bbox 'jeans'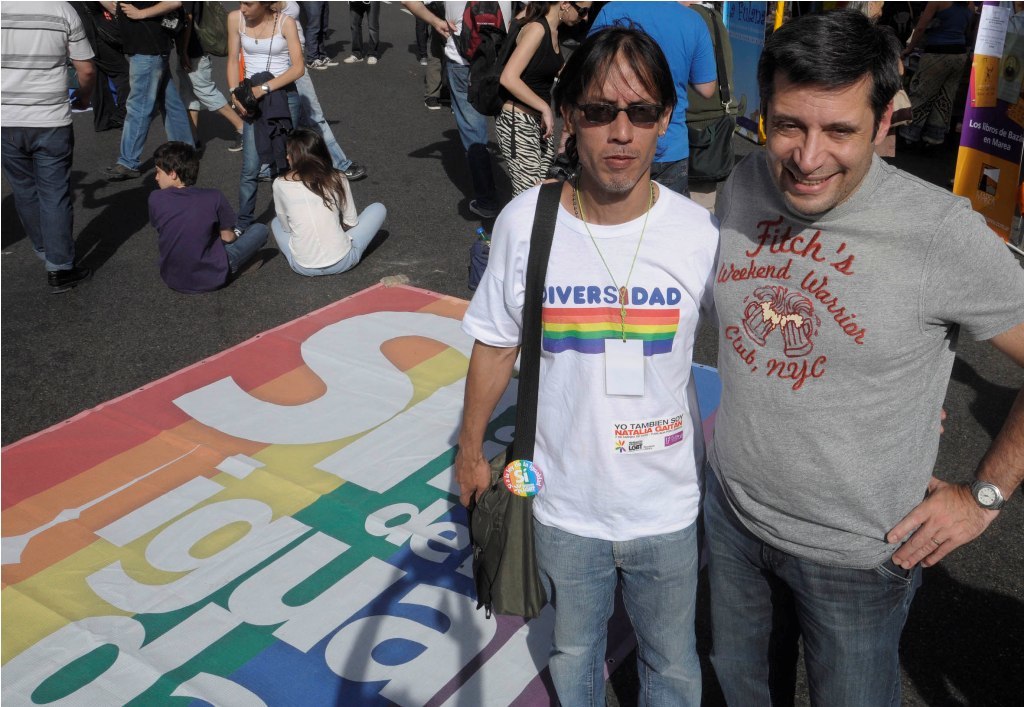
crop(239, 75, 293, 188)
